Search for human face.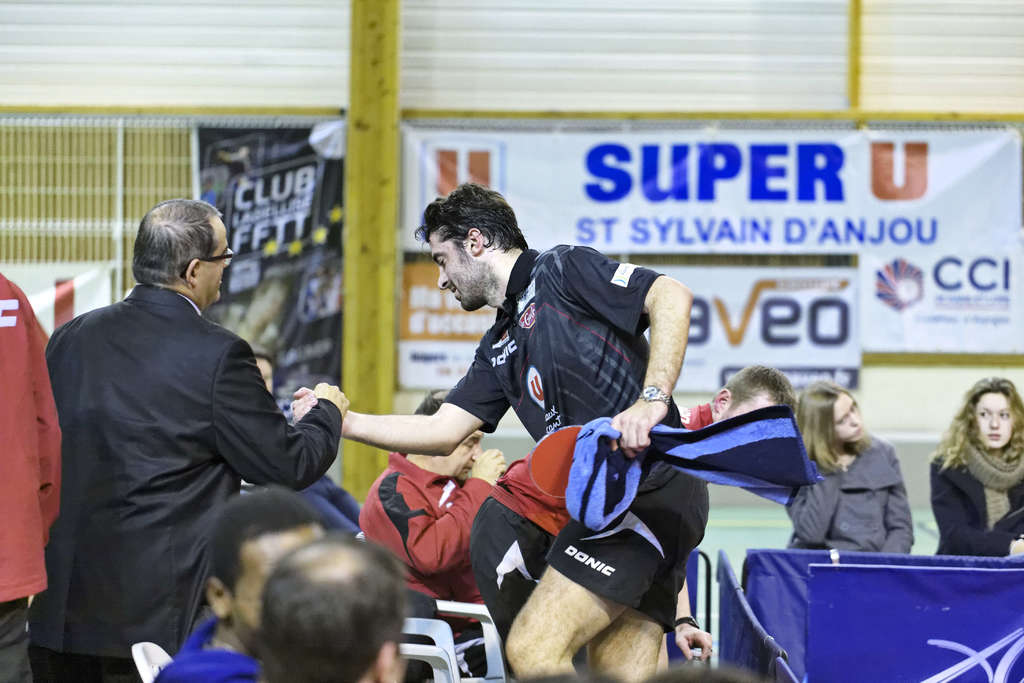
Found at Rect(980, 393, 1015, 448).
